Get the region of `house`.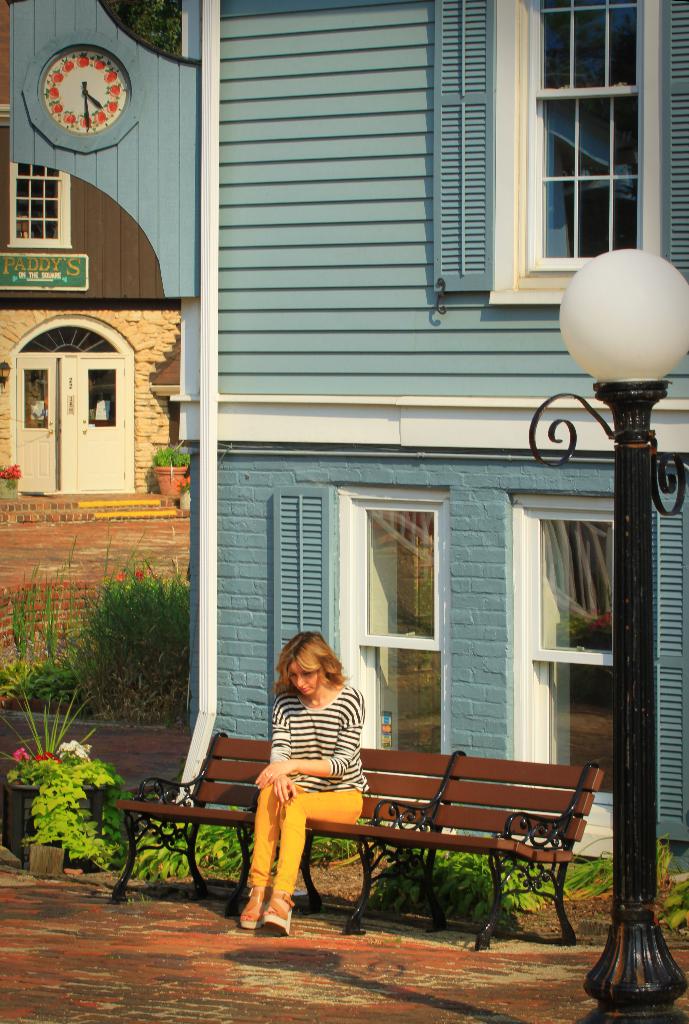
{"x1": 193, "y1": 0, "x2": 688, "y2": 880}.
